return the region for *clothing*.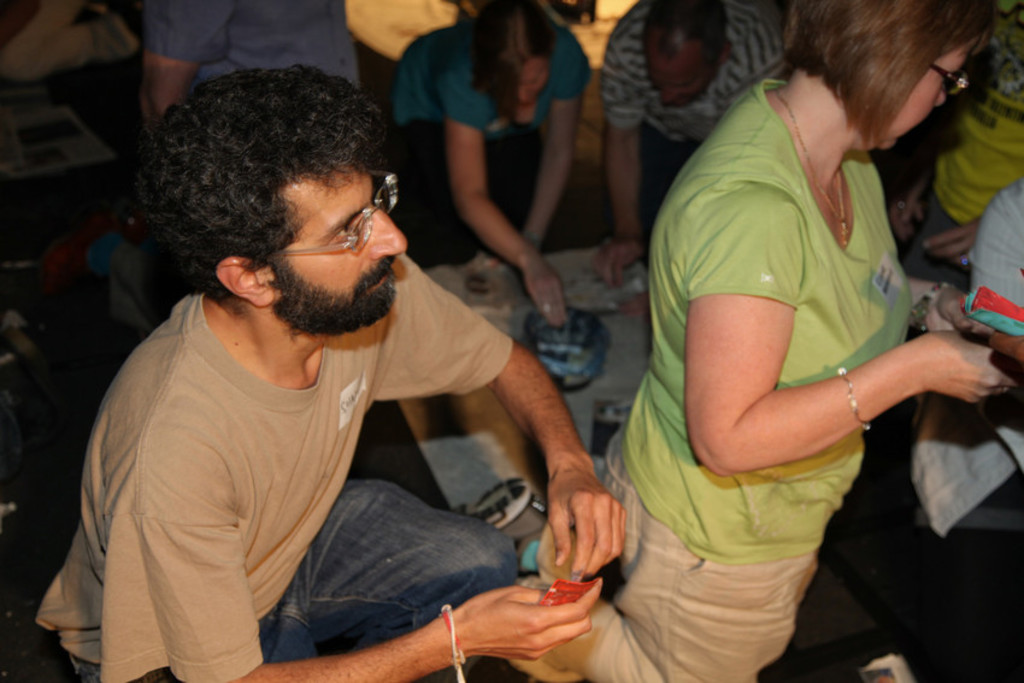
x1=907, y1=0, x2=1023, y2=282.
